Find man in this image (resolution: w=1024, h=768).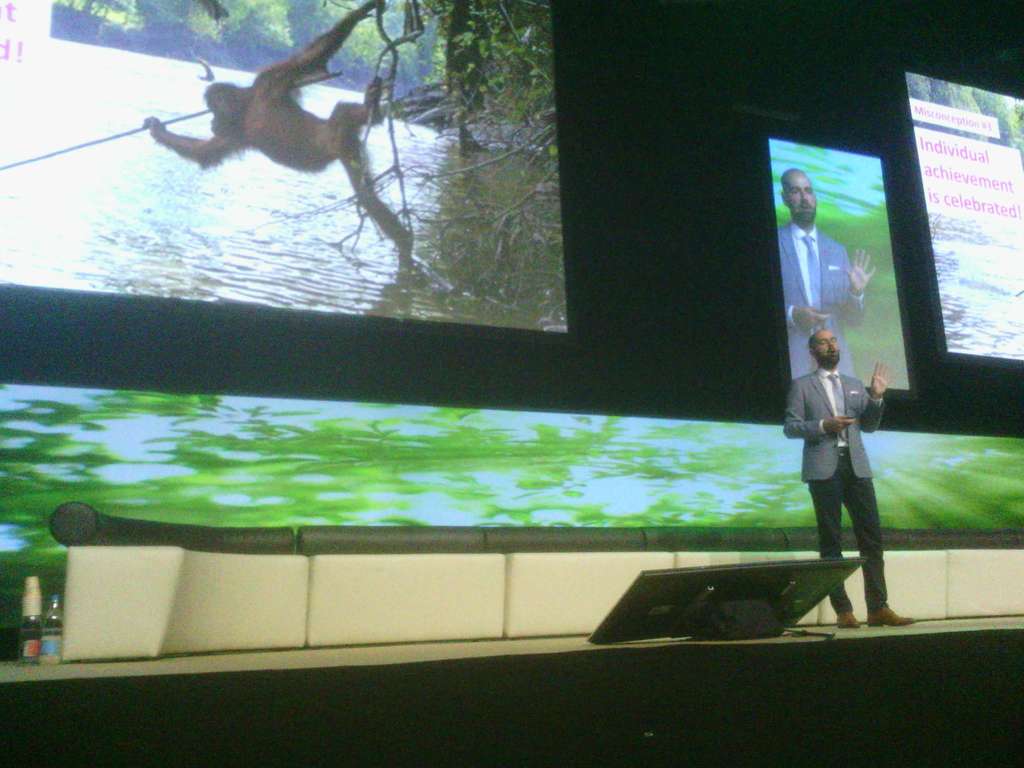
[776, 164, 873, 381].
